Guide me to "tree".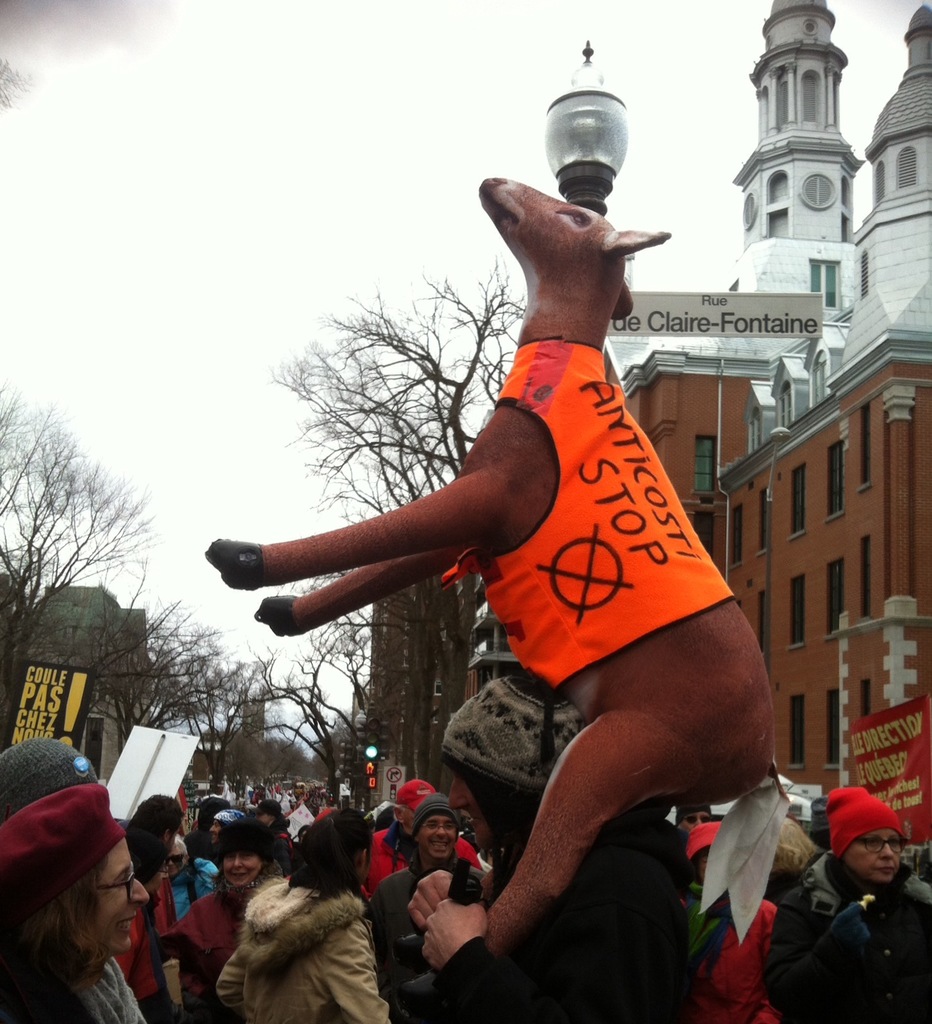
Guidance: crop(261, 252, 553, 838).
